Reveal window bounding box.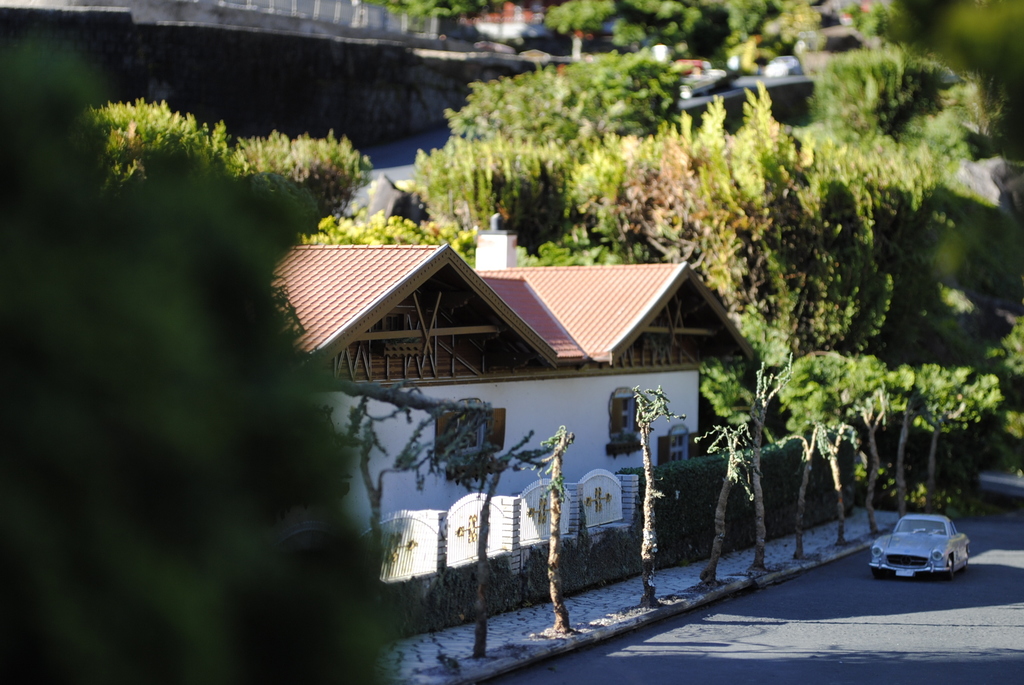
Revealed: (656,422,701,466).
